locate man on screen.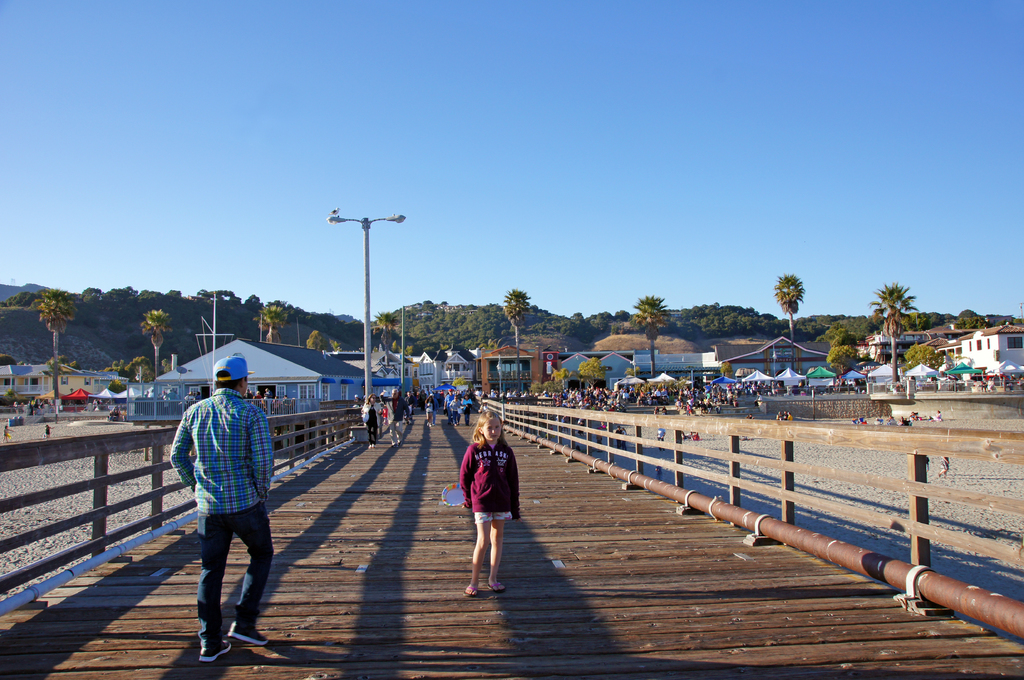
On screen at (447,387,453,419).
